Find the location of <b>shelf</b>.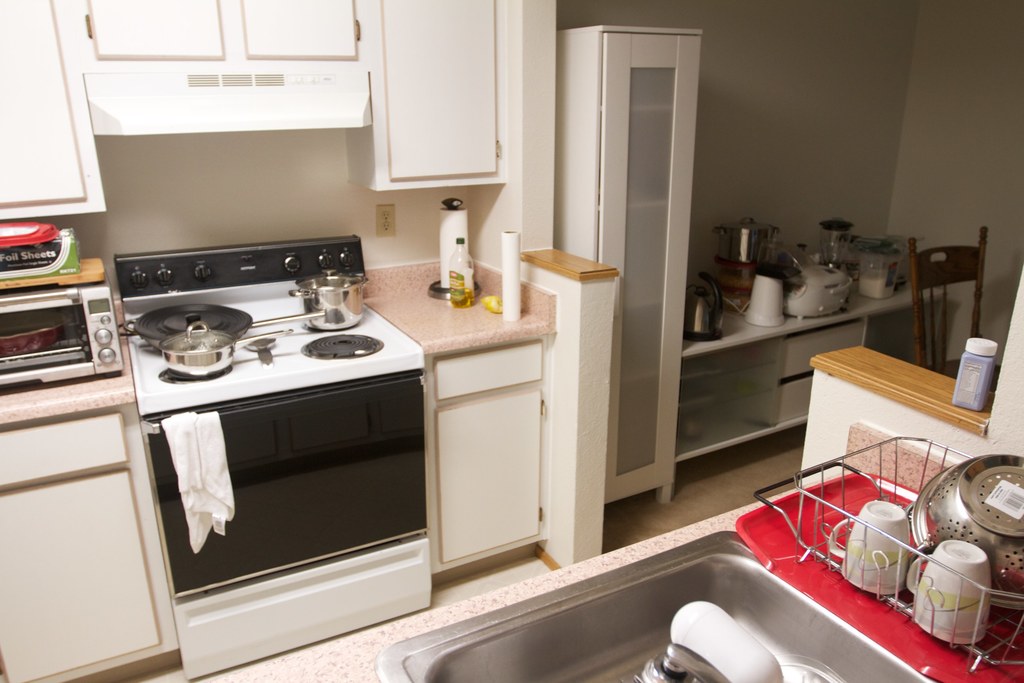
Location: crop(619, 374, 656, 477).
